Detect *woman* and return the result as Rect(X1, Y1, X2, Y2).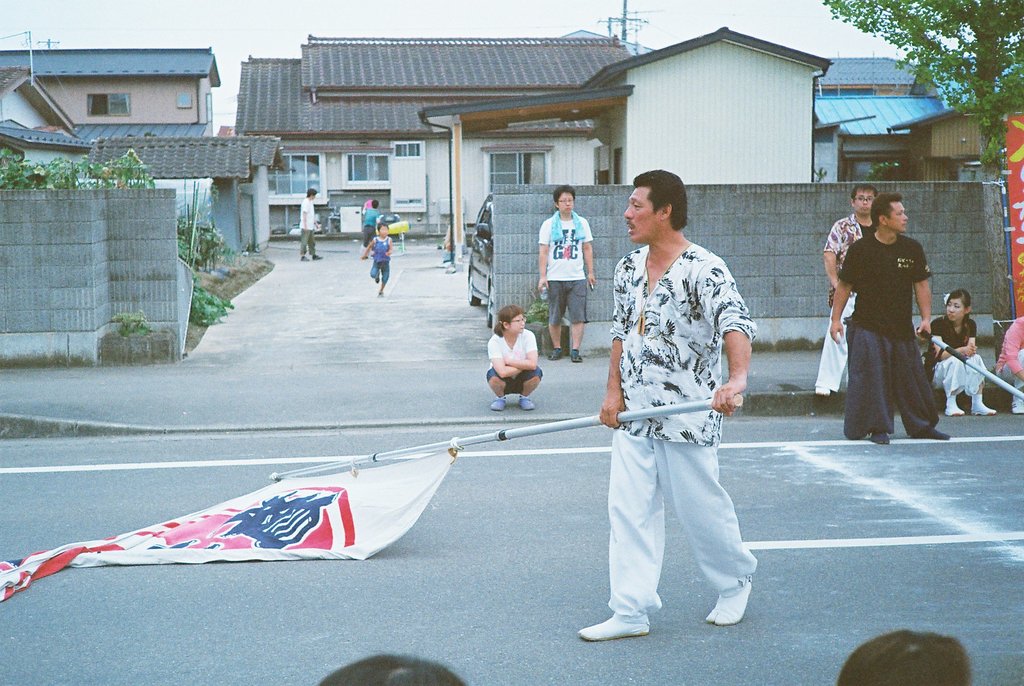
Rect(925, 282, 1002, 422).
